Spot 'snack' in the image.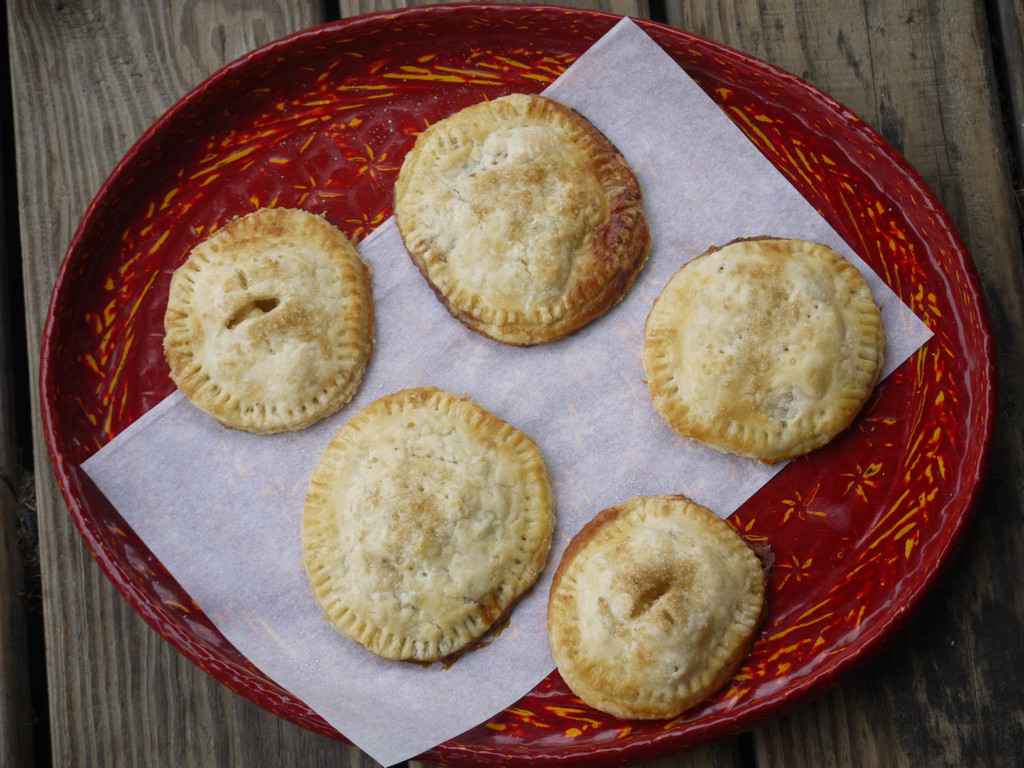
'snack' found at Rect(393, 90, 659, 359).
